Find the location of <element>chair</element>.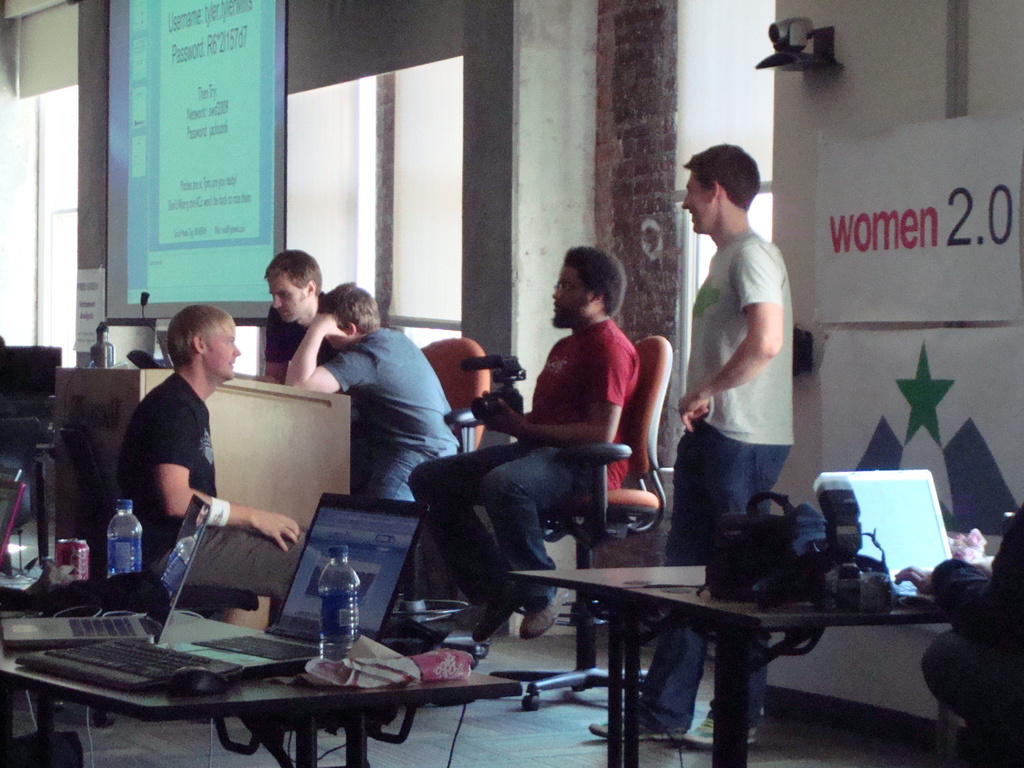
Location: bbox=(56, 428, 266, 733).
